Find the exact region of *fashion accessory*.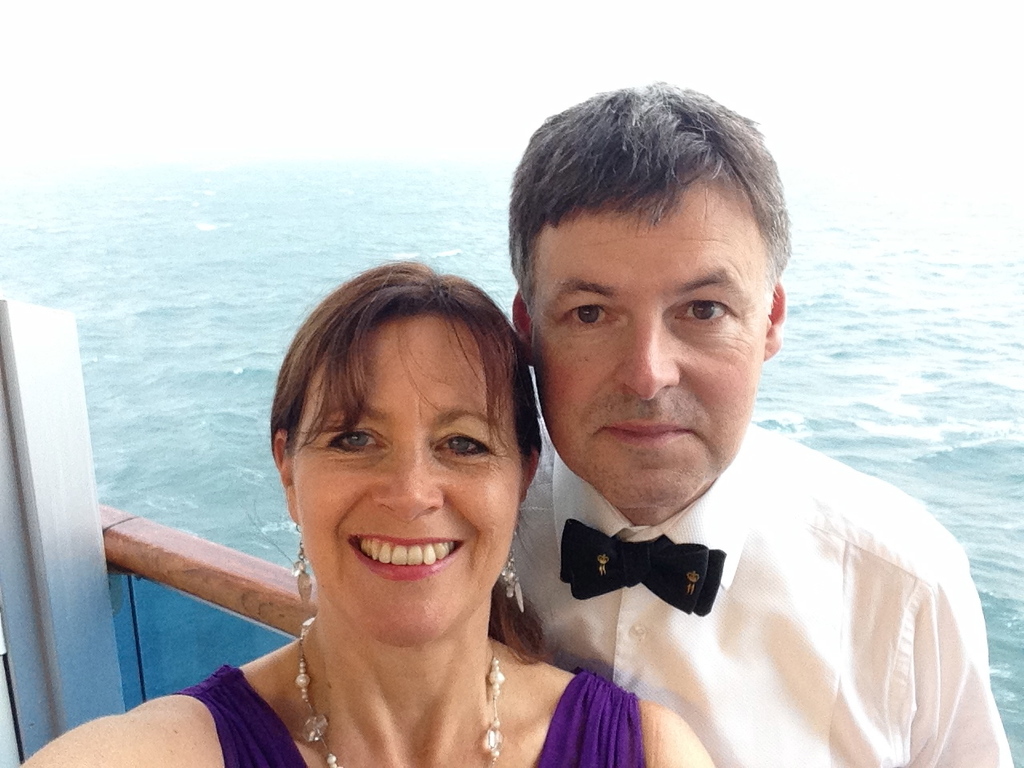
Exact region: (left=290, top=526, right=312, bottom=606).
